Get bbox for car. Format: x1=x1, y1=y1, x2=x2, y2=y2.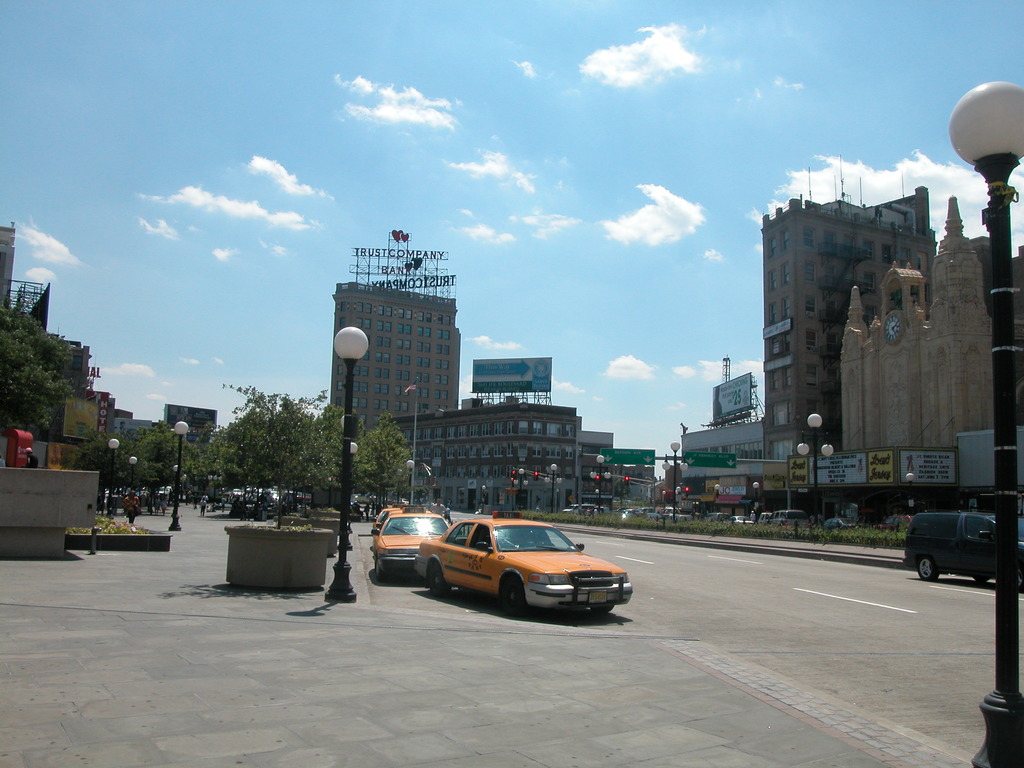
x1=876, y1=513, x2=925, y2=532.
